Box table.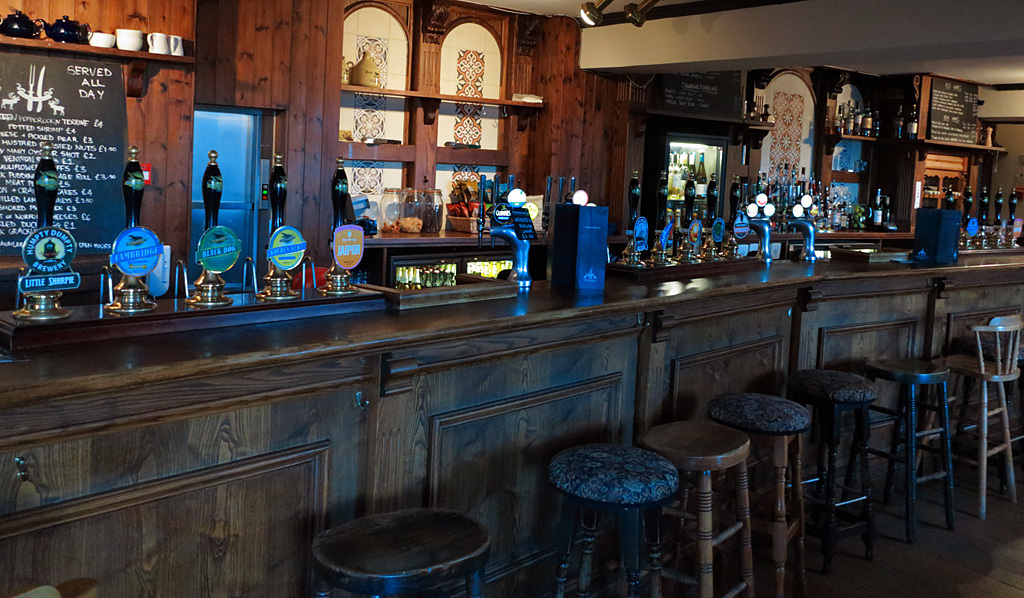
0,247,1023,597.
